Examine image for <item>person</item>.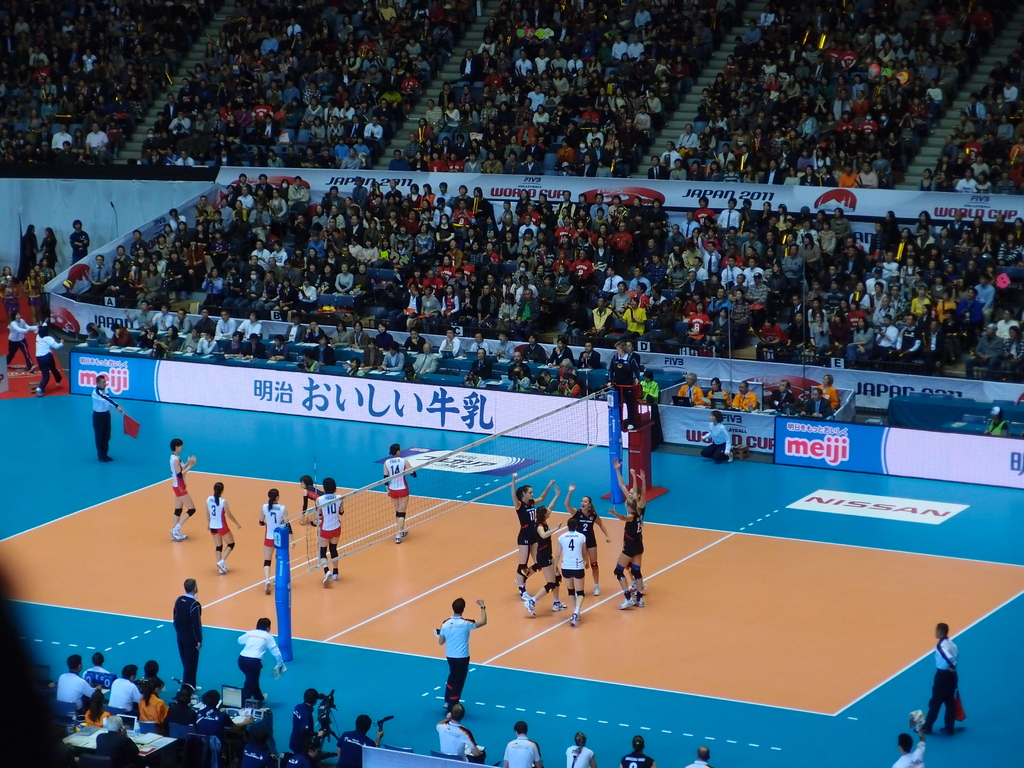
Examination result: <box>17,224,38,282</box>.
